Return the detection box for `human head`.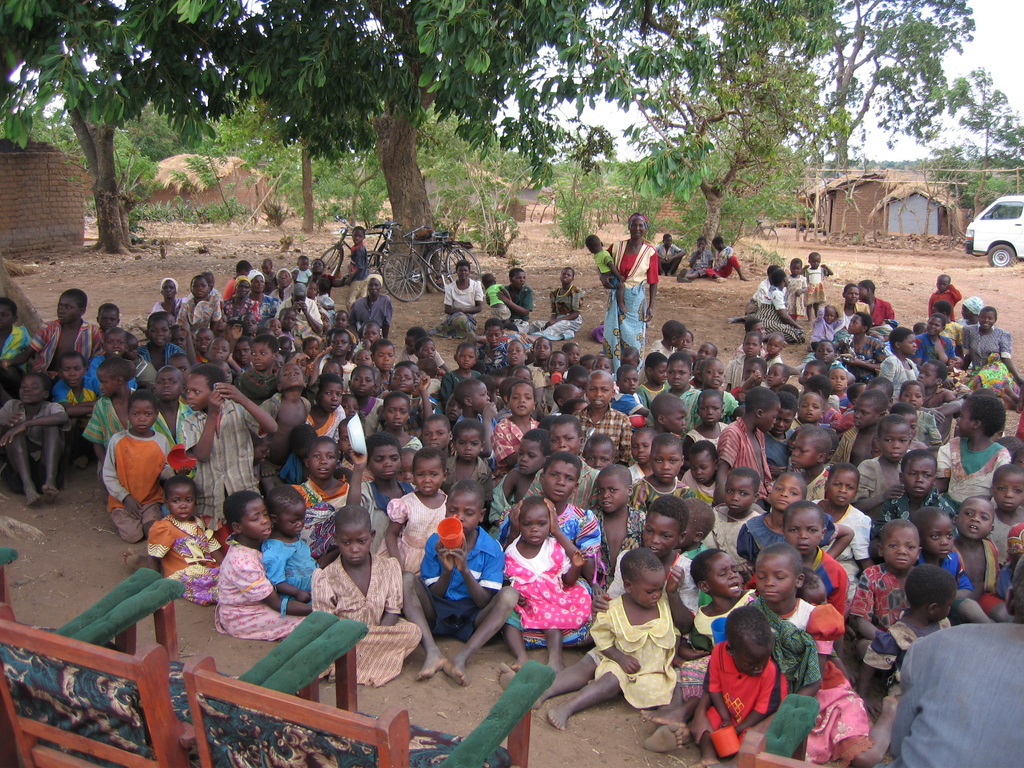
(96,302,121,333).
